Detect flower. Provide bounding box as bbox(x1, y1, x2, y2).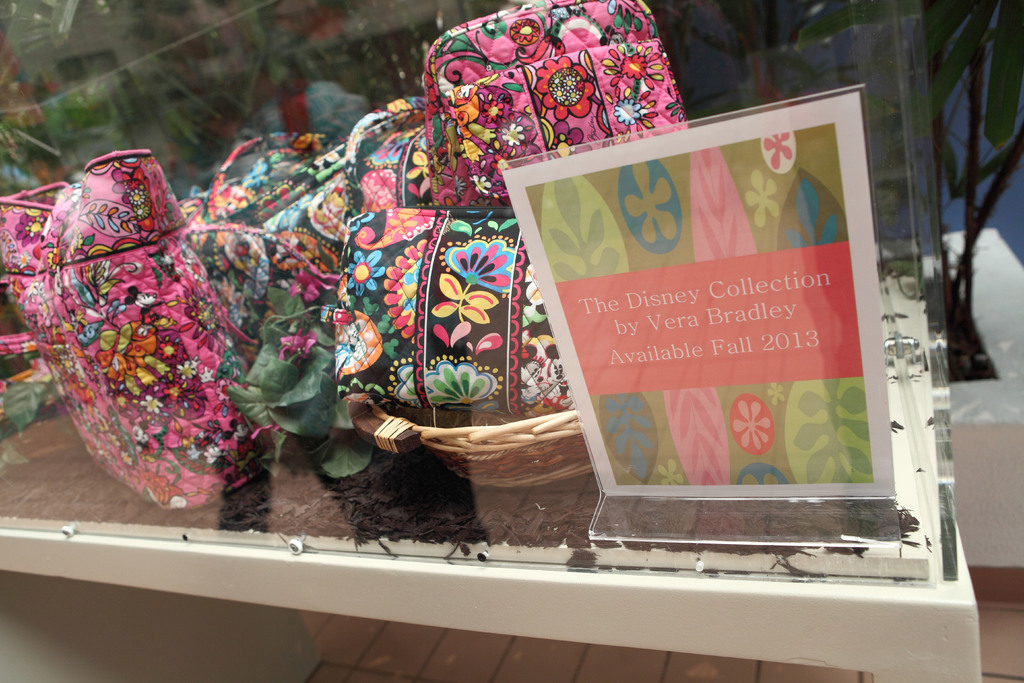
bbox(440, 238, 516, 297).
